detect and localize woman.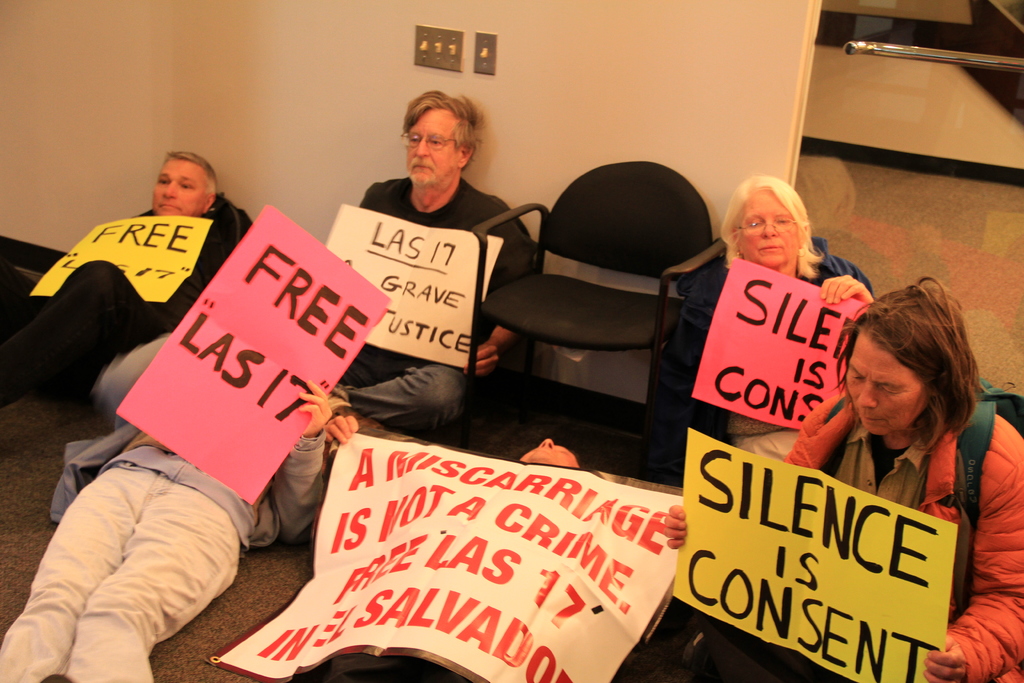
Localized at crop(669, 175, 876, 457).
